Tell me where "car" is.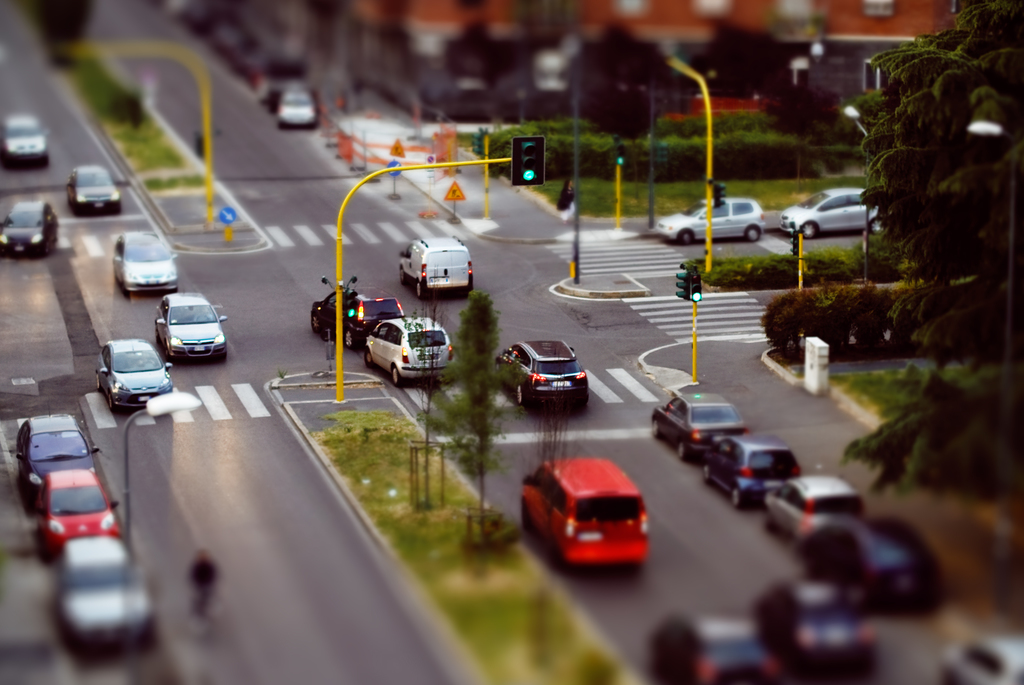
"car" is at [493, 337, 591, 414].
